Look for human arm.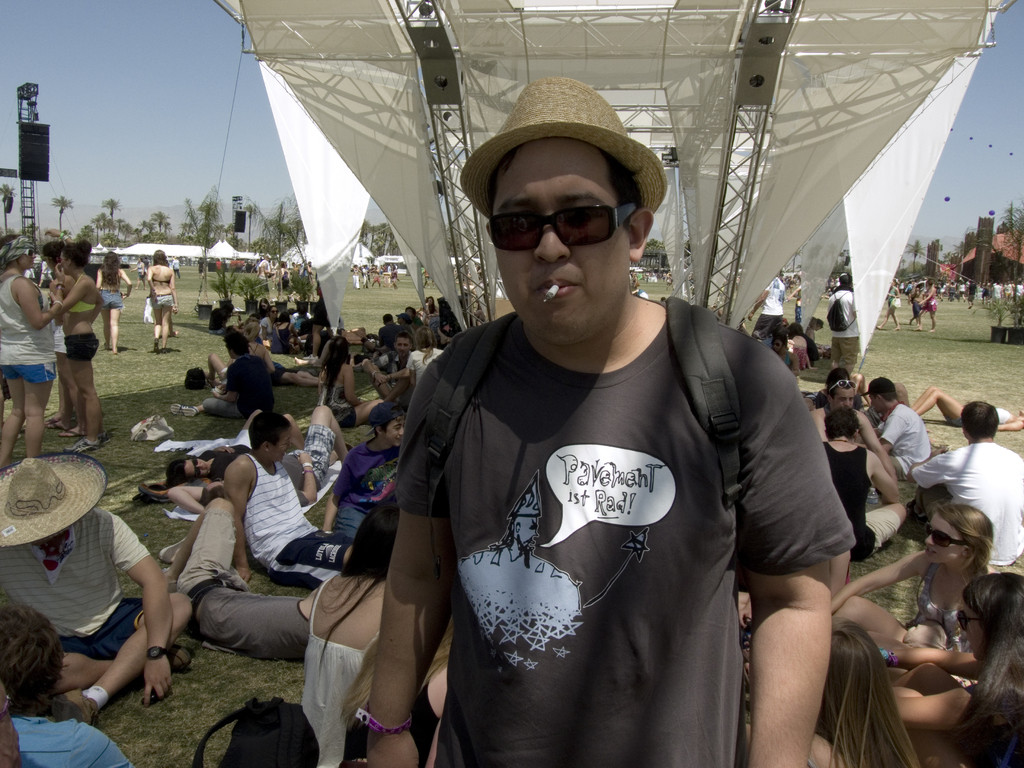
Found: x1=856, y1=412, x2=903, y2=484.
